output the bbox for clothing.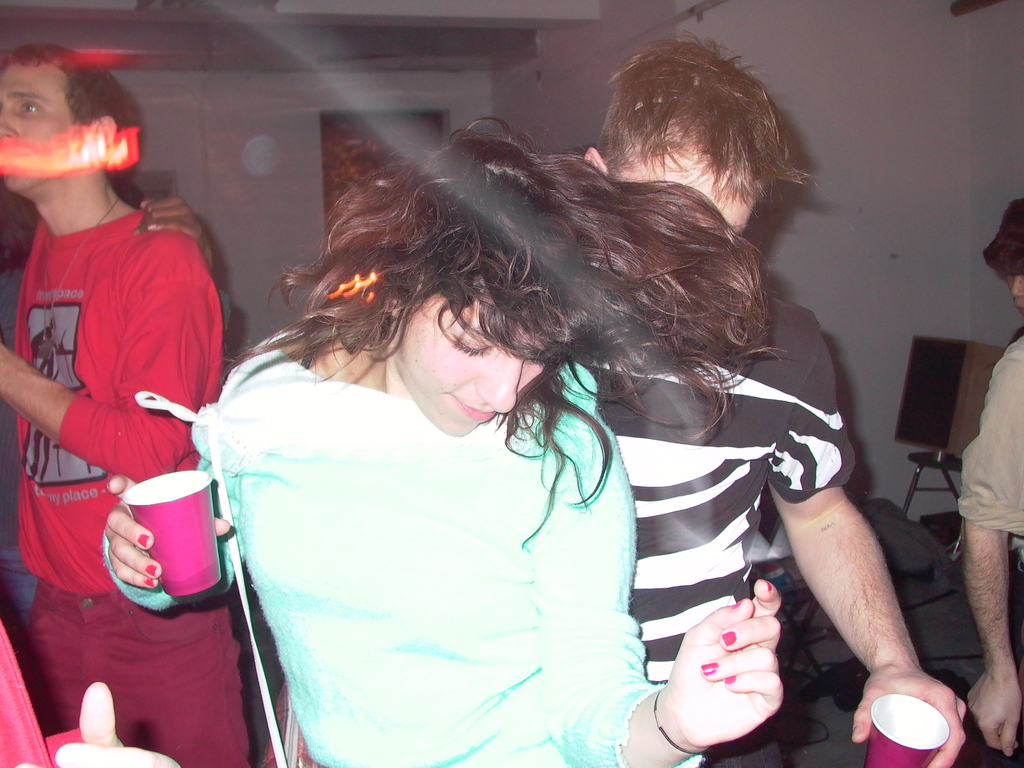
(13, 184, 255, 767).
